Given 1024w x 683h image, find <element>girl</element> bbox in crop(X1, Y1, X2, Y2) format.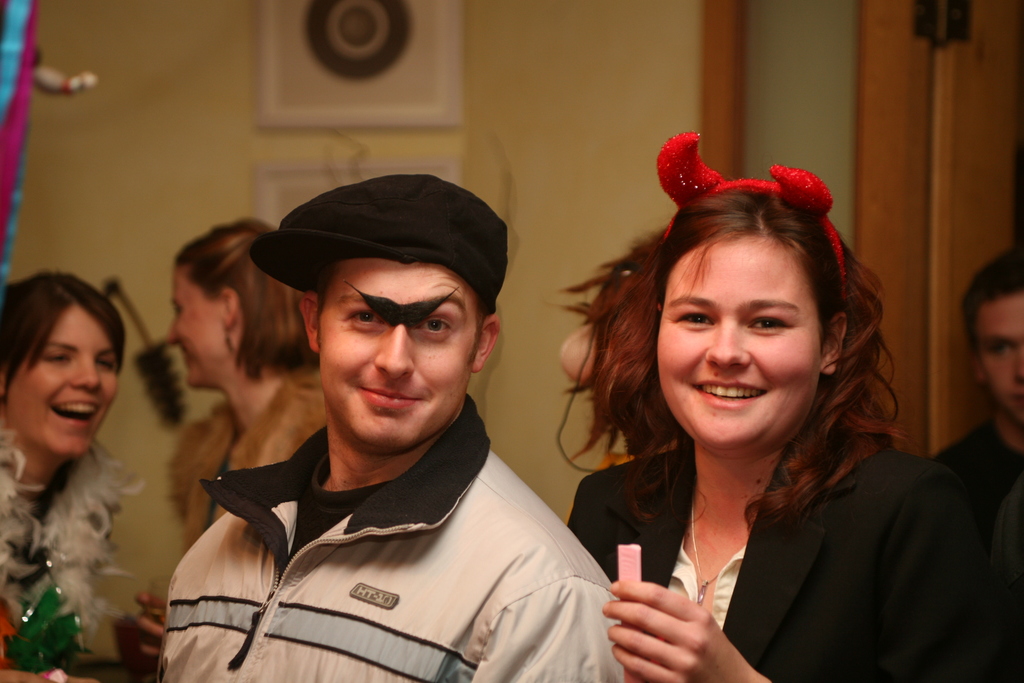
crop(0, 273, 129, 682).
